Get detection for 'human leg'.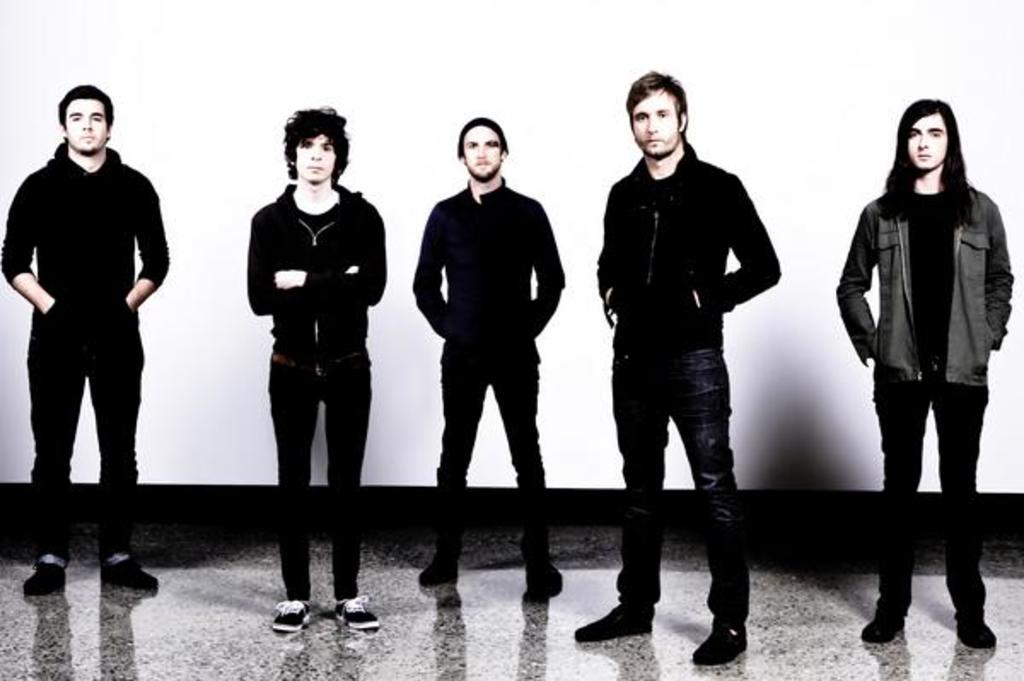
Detection: Rect(416, 341, 488, 589).
